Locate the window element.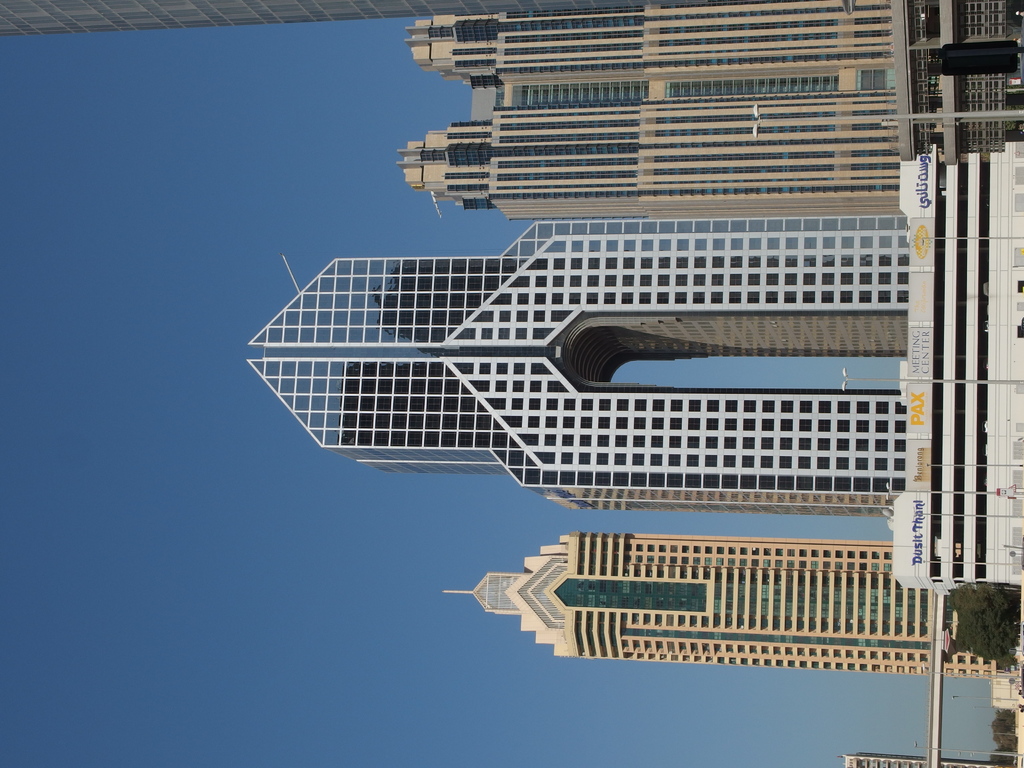
Element bbox: 513/328/526/339.
